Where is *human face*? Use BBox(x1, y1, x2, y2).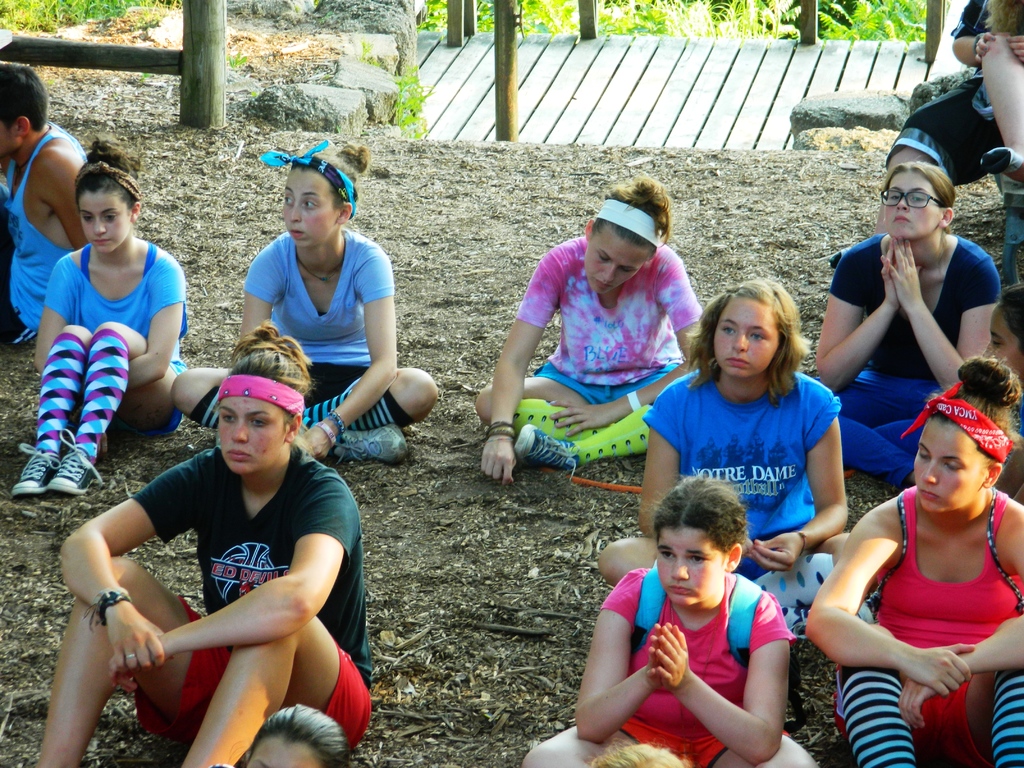
BBox(906, 415, 993, 511).
